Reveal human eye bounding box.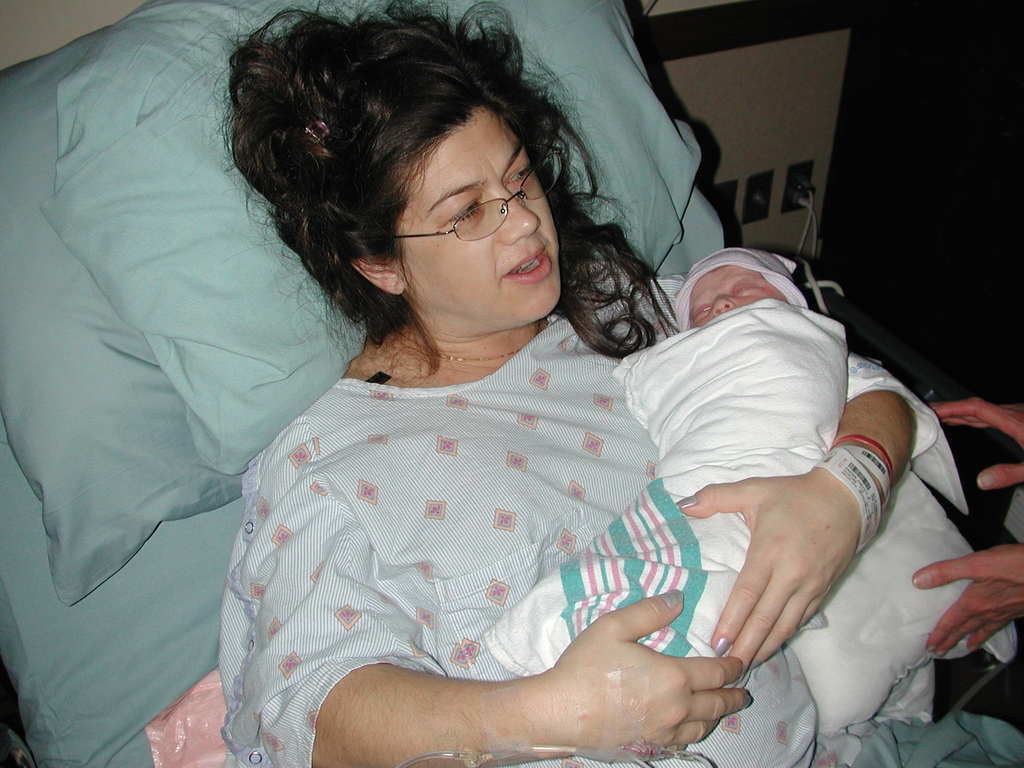
Revealed: <bbox>506, 154, 535, 185</bbox>.
